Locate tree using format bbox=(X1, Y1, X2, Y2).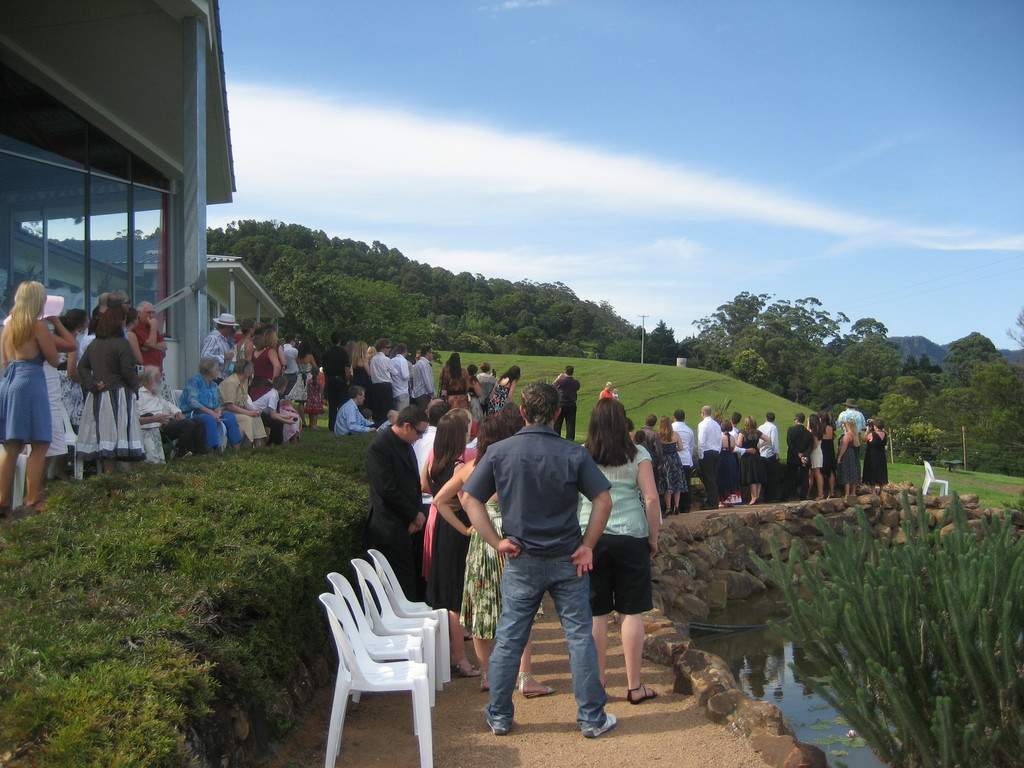
bbox=(462, 297, 506, 335).
